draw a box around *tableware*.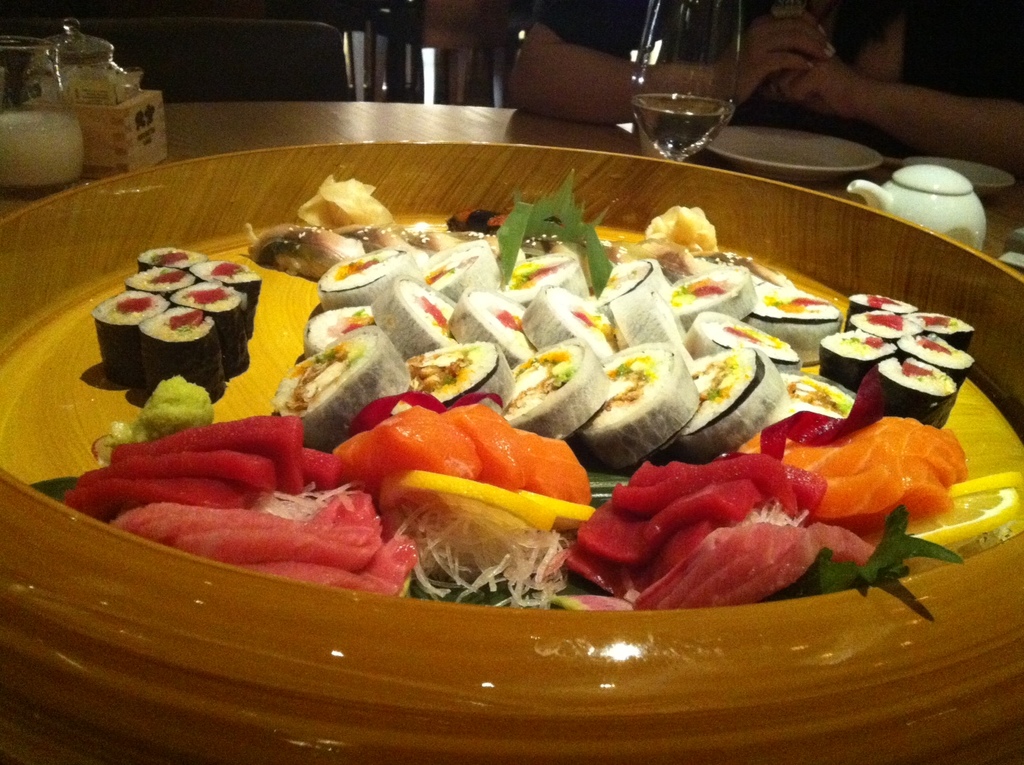
x1=846, y1=165, x2=990, y2=270.
